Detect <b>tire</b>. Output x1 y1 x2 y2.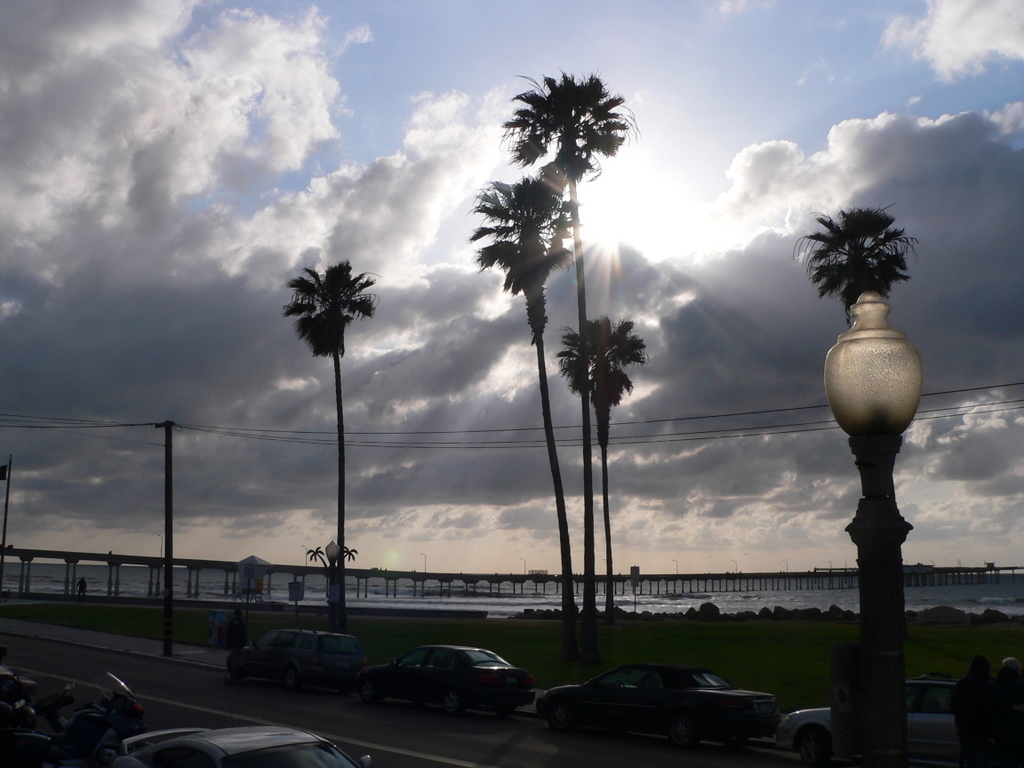
662 711 699 752.
